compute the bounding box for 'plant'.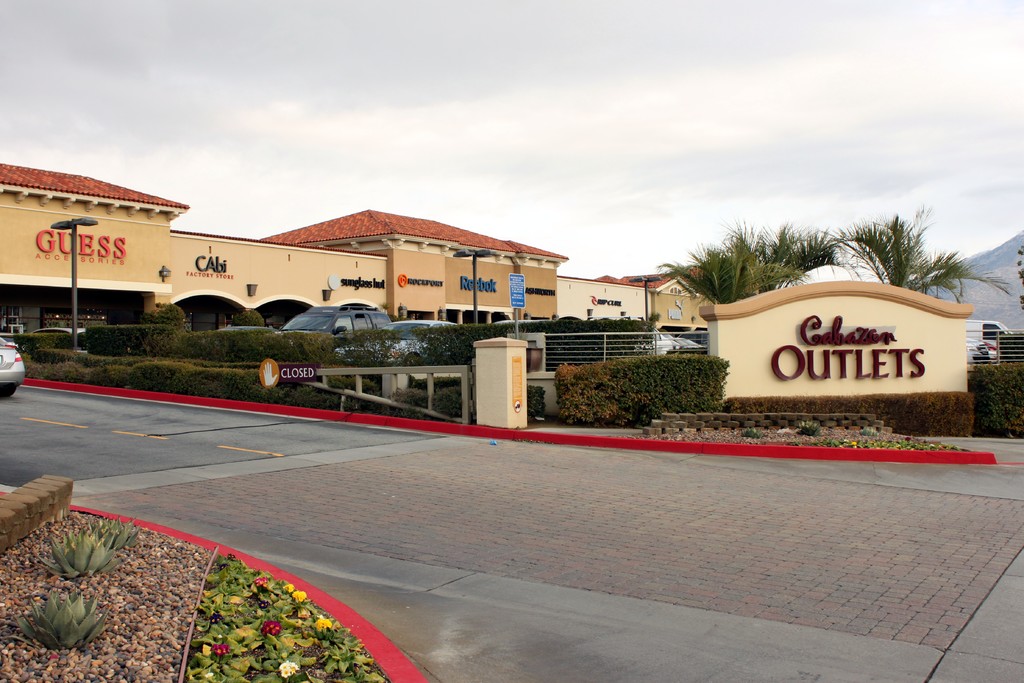
bbox=(795, 420, 824, 437).
